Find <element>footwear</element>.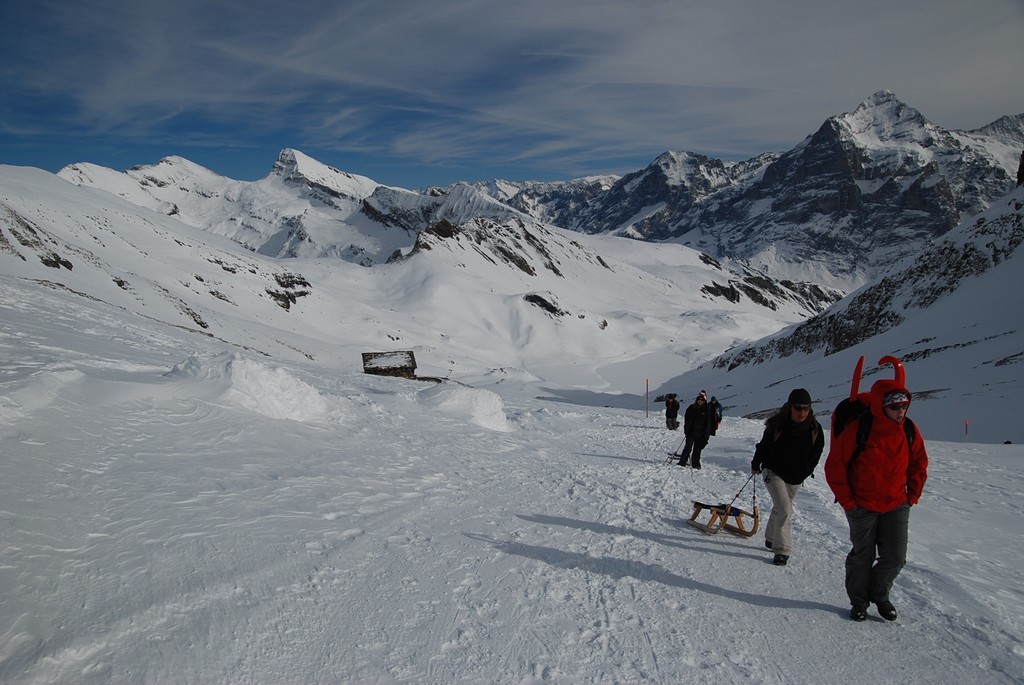
{"x1": 879, "y1": 597, "x2": 893, "y2": 624}.
